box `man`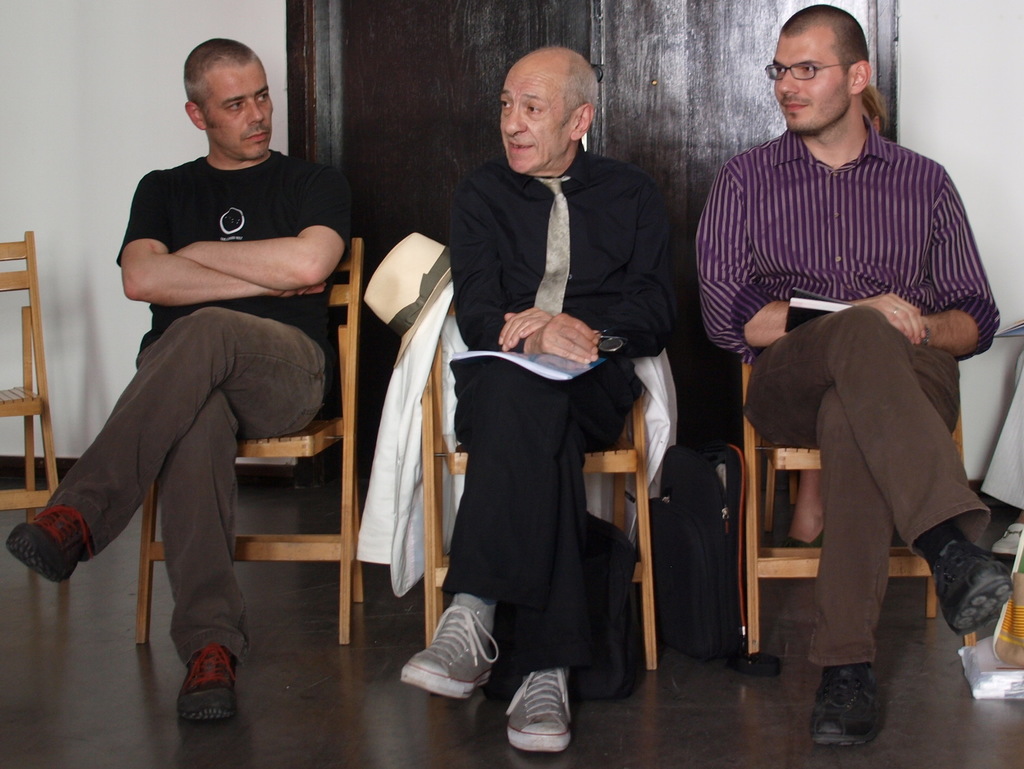
(left=397, top=42, right=675, bottom=756)
